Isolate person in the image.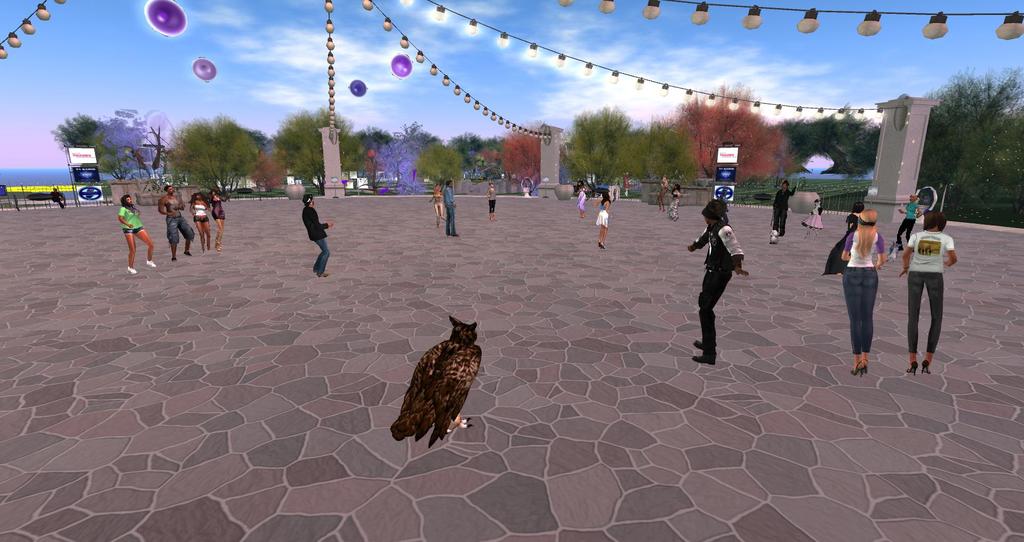
Isolated region: x1=118 y1=189 x2=163 y2=271.
